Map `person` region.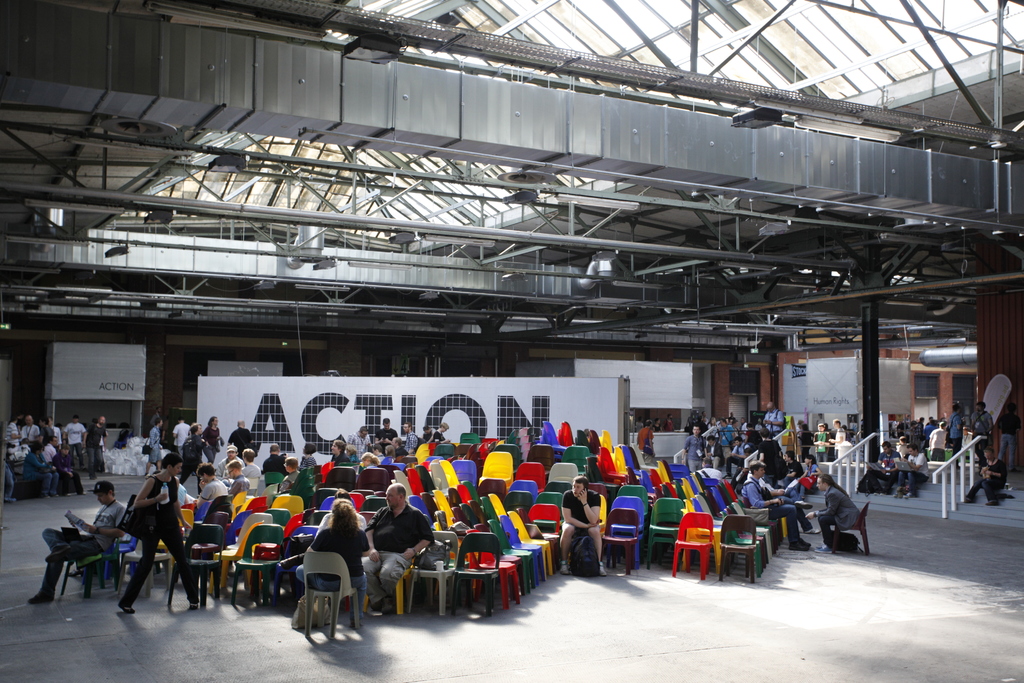
Mapped to [x1=754, y1=429, x2=781, y2=488].
